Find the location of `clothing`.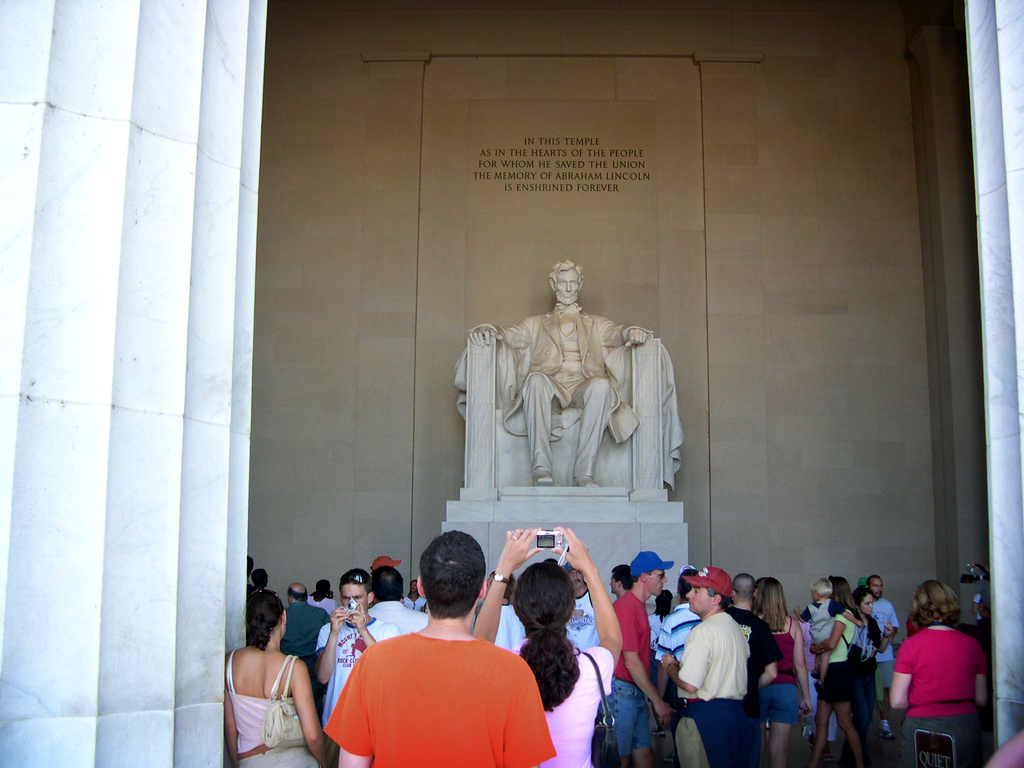
Location: {"x1": 602, "y1": 593, "x2": 653, "y2": 762}.
